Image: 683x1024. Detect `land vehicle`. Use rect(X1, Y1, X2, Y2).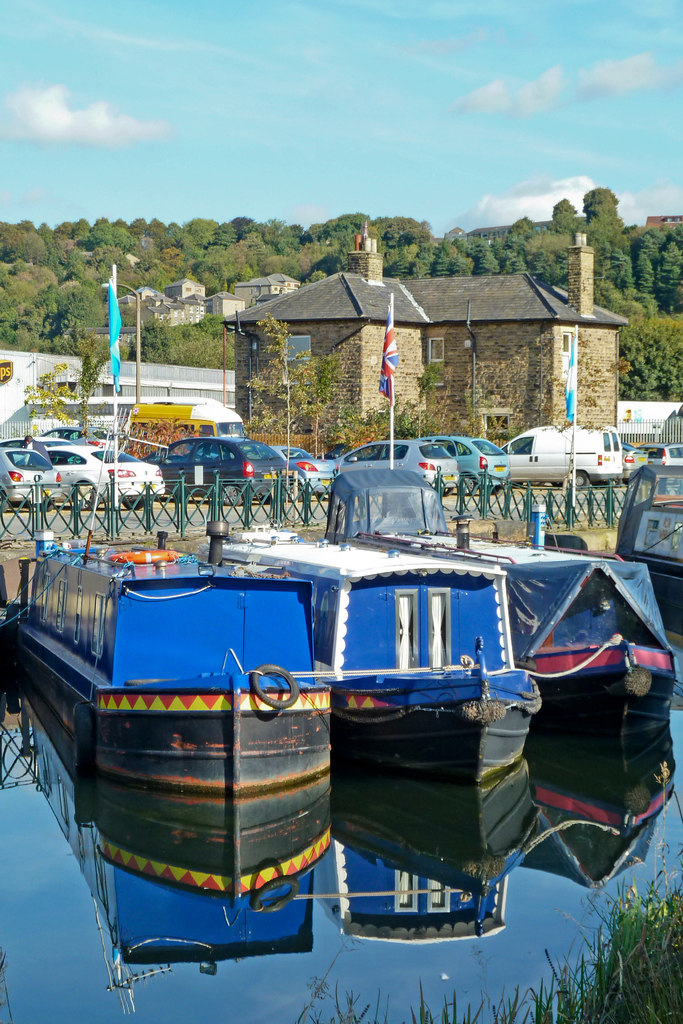
rect(129, 400, 247, 436).
